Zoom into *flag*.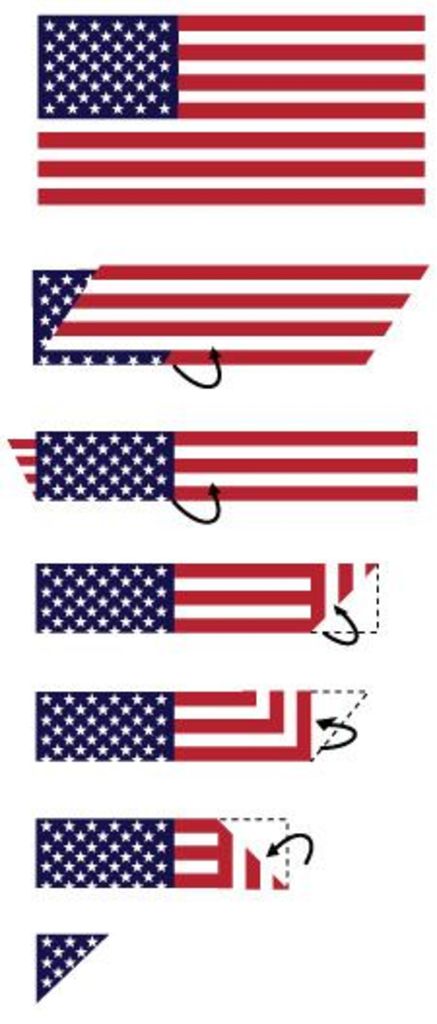
Zoom target: {"x1": 27, "y1": 560, "x2": 381, "y2": 637}.
